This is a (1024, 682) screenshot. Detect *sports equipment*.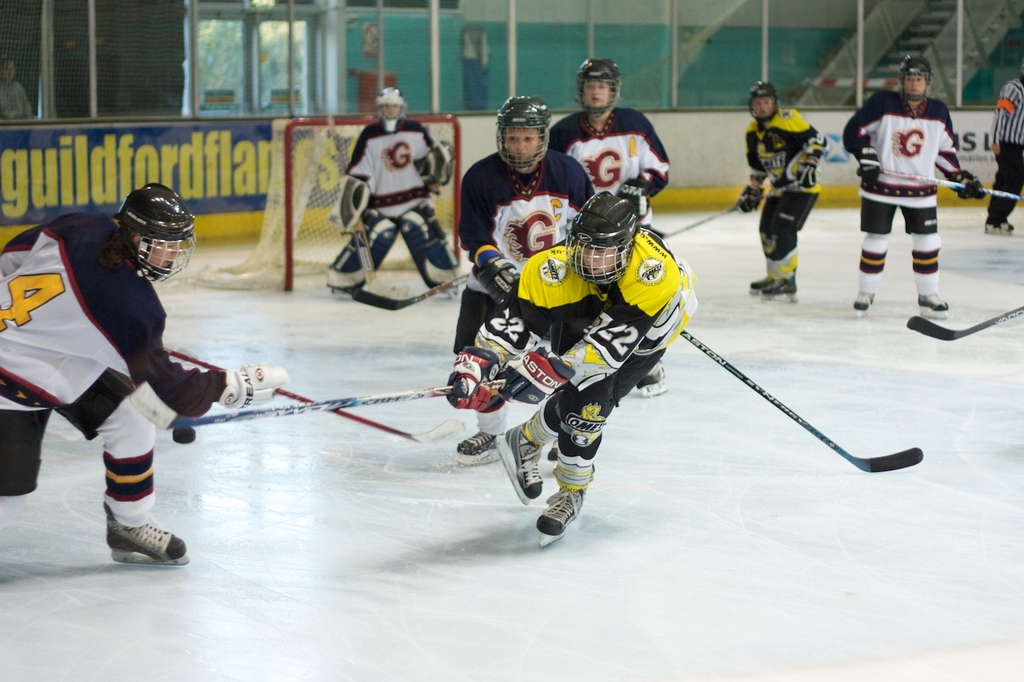
crop(489, 350, 567, 405).
